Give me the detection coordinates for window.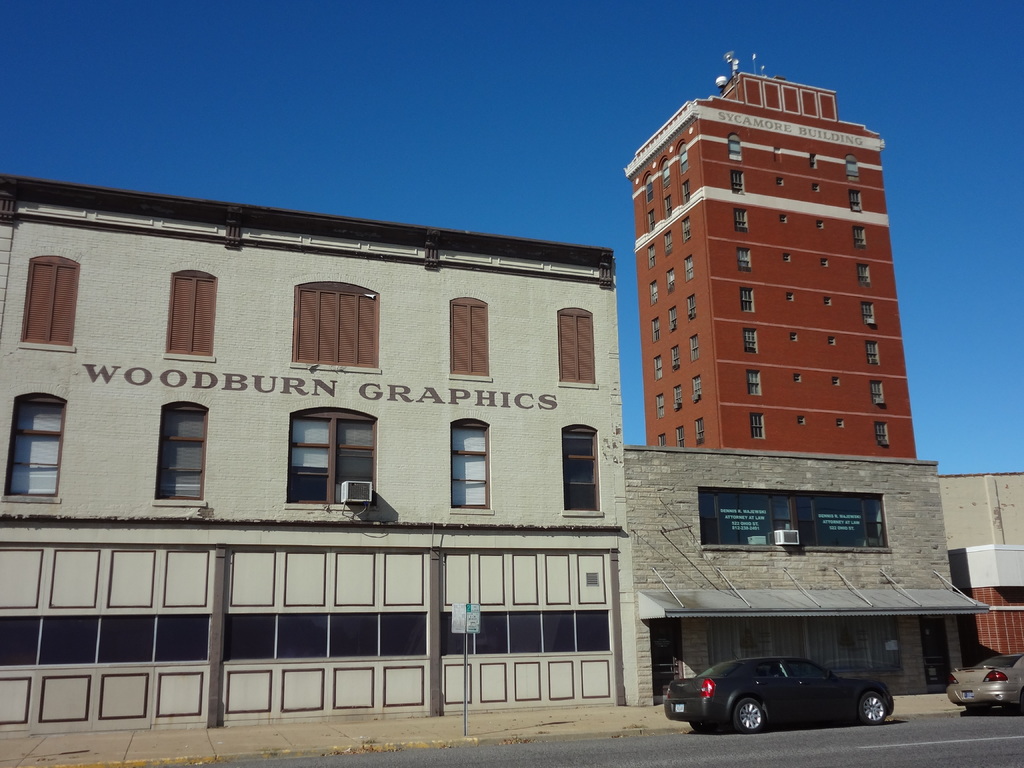
bbox=[4, 396, 70, 499].
